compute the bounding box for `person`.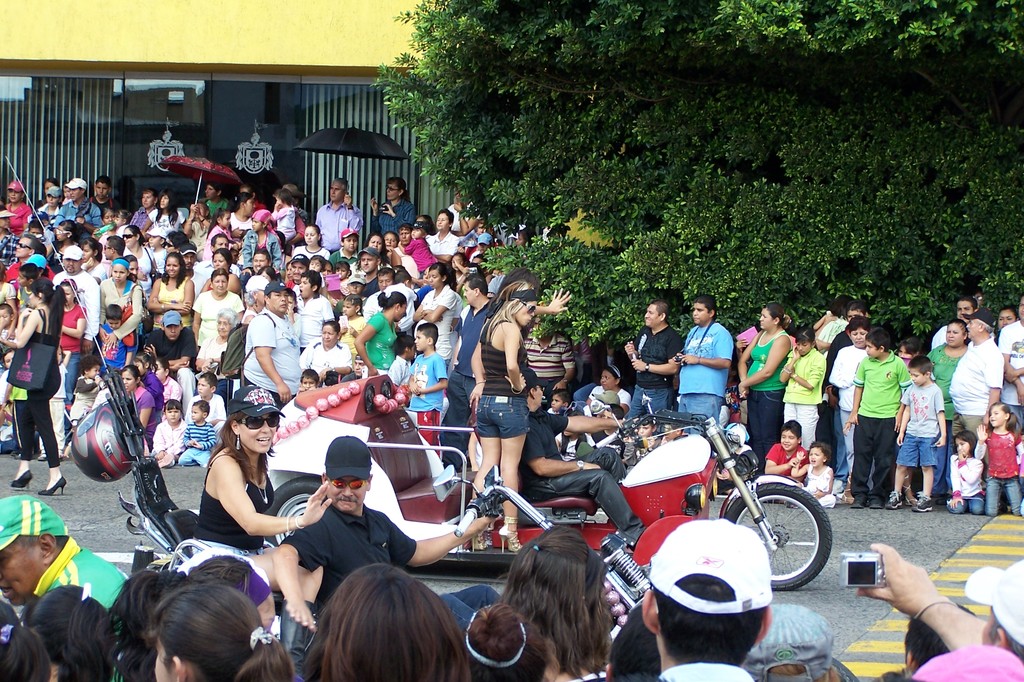
region(400, 320, 450, 444).
